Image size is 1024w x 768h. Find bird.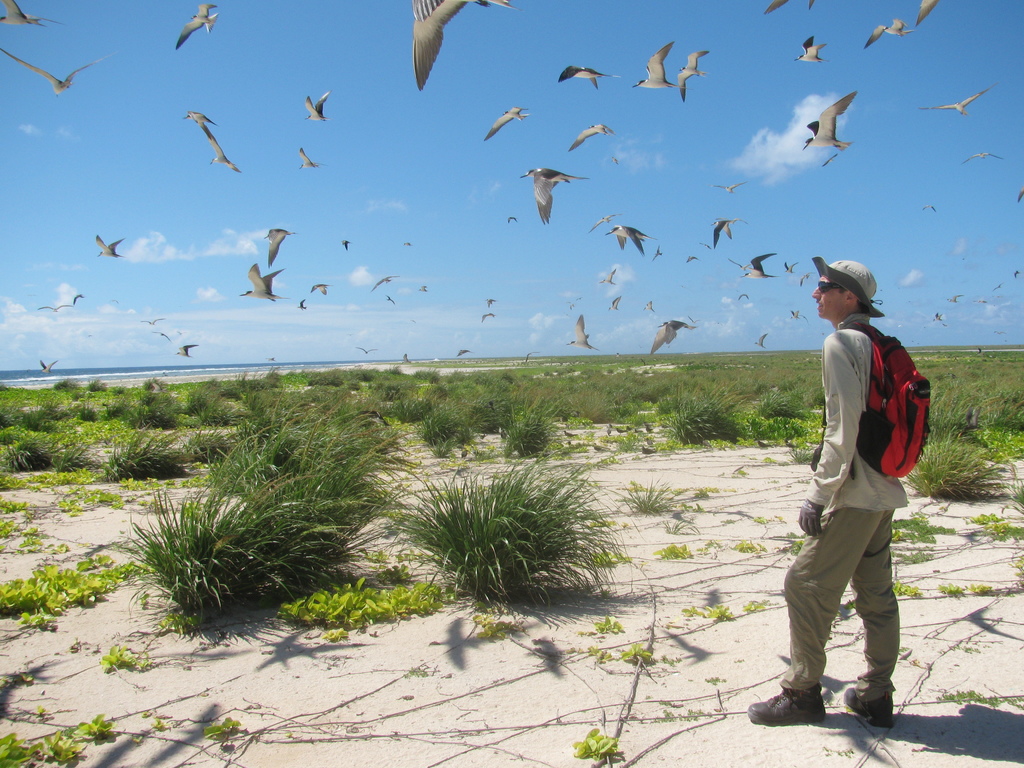
select_region(142, 316, 163, 330).
